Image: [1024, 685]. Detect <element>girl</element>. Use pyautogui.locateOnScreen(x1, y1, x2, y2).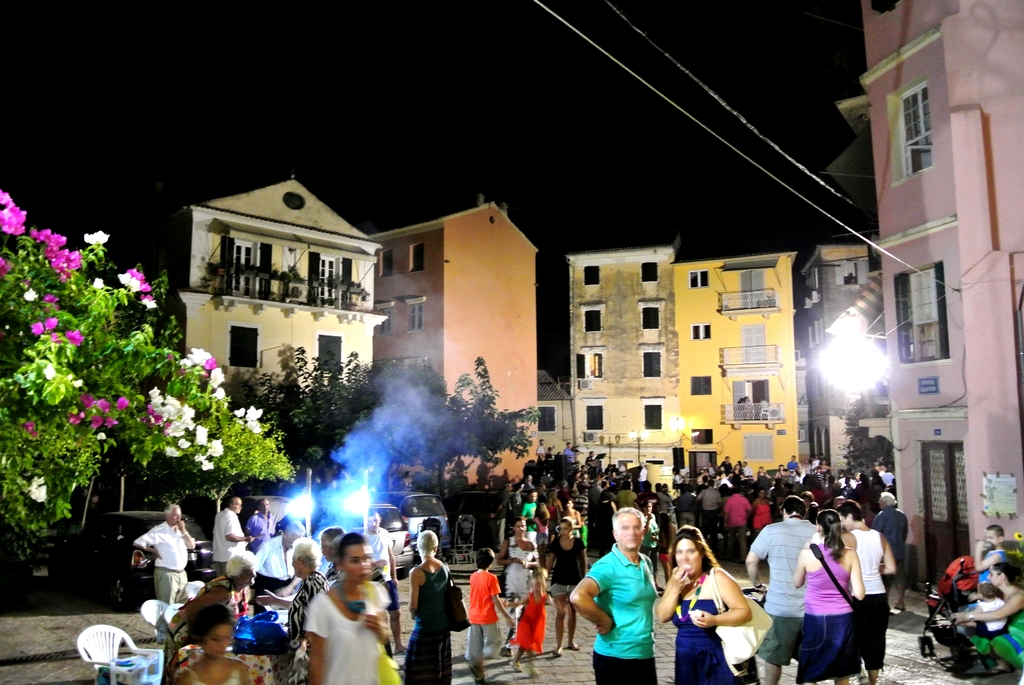
pyautogui.locateOnScreen(499, 509, 540, 638).
